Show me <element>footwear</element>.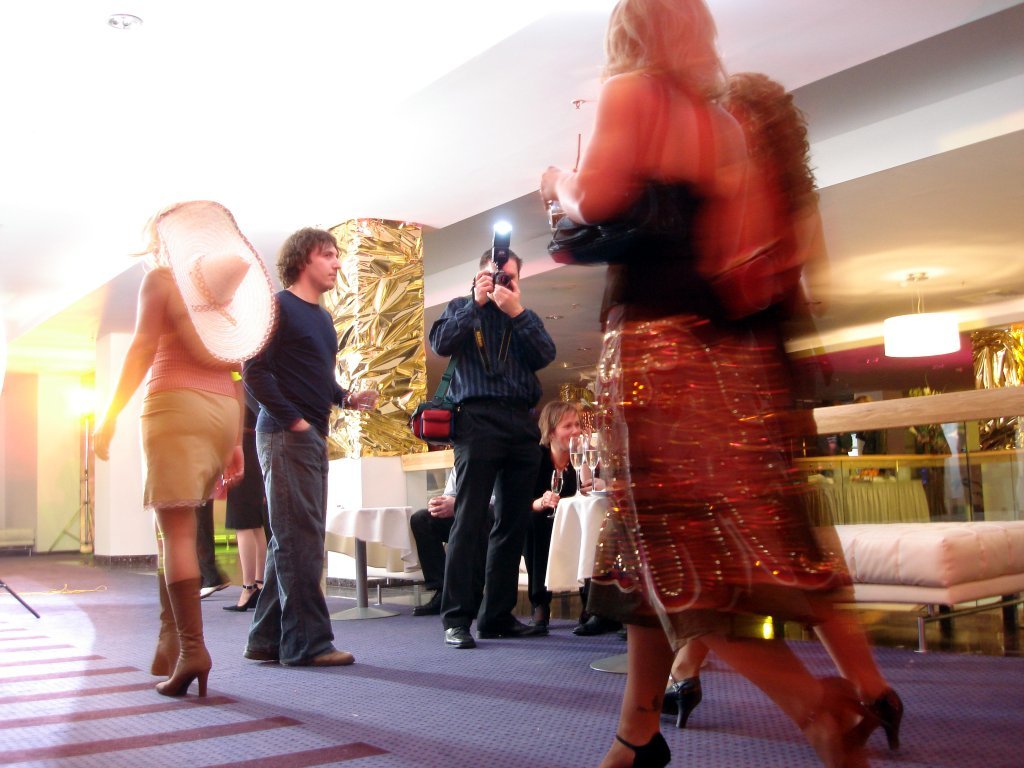
<element>footwear</element> is here: select_region(416, 587, 447, 610).
